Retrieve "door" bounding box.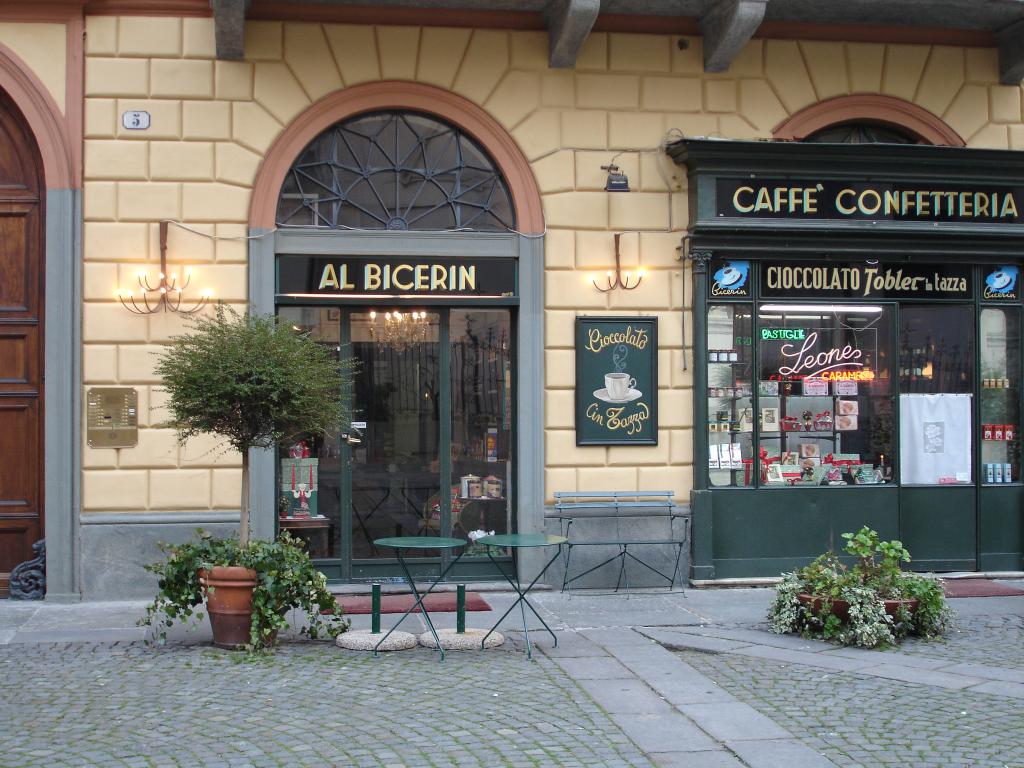
Bounding box: (895, 303, 977, 575).
